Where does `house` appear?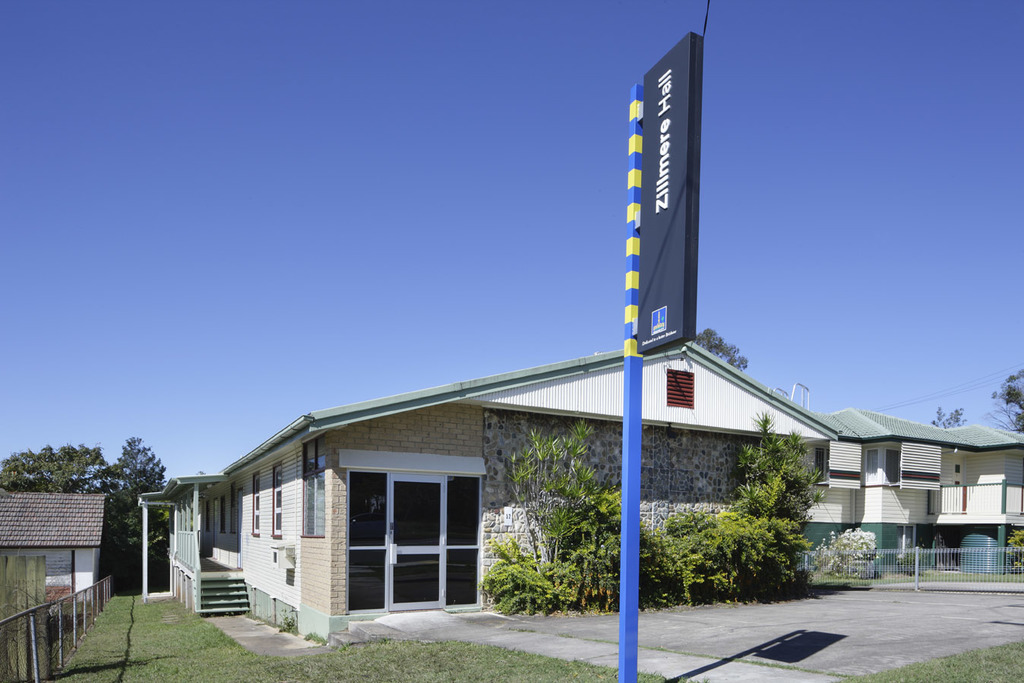
Appears at {"x1": 795, "y1": 406, "x2": 1023, "y2": 573}.
